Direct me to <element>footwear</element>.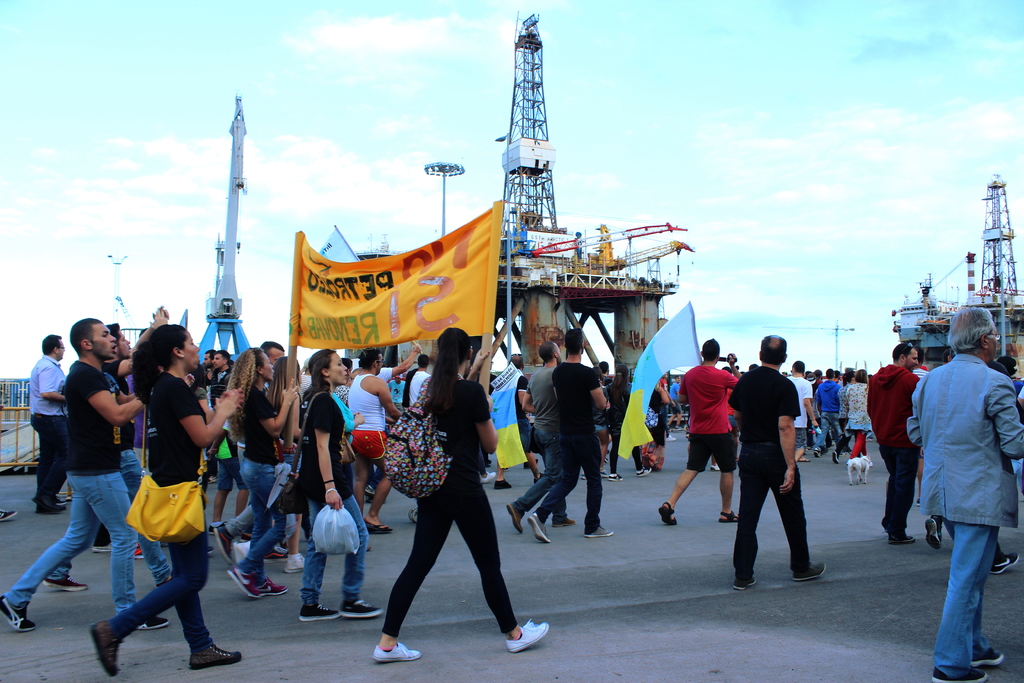
Direction: box(634, 466, 652, 479).
